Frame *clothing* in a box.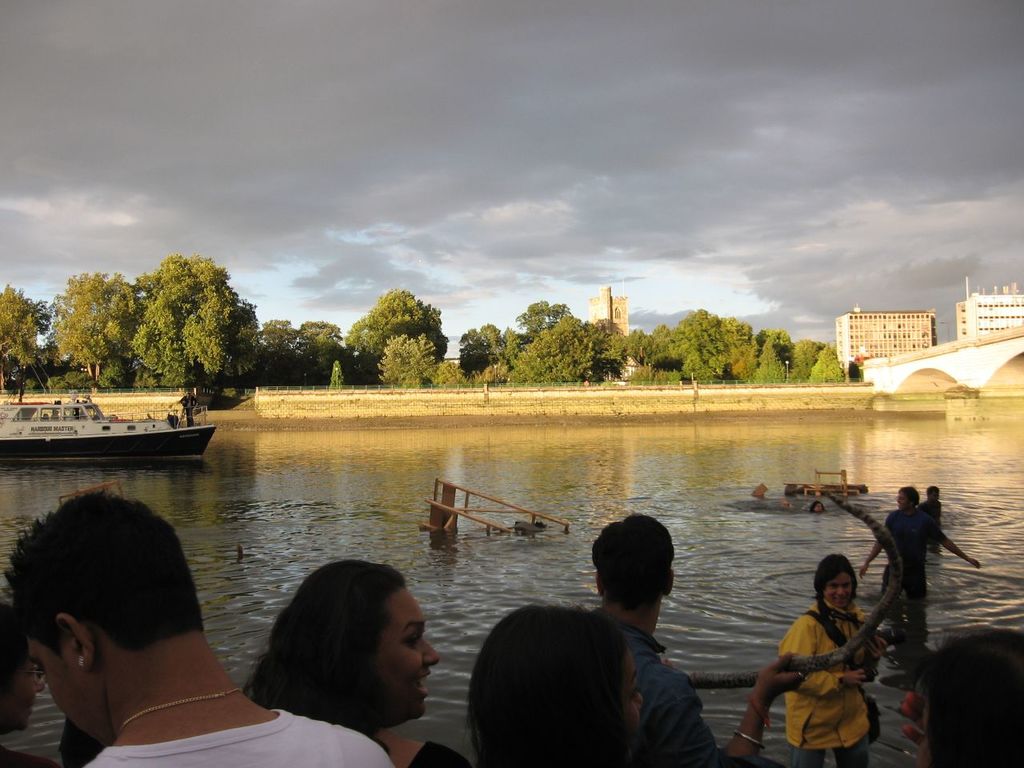
box=[622, 618, 719, 767].
